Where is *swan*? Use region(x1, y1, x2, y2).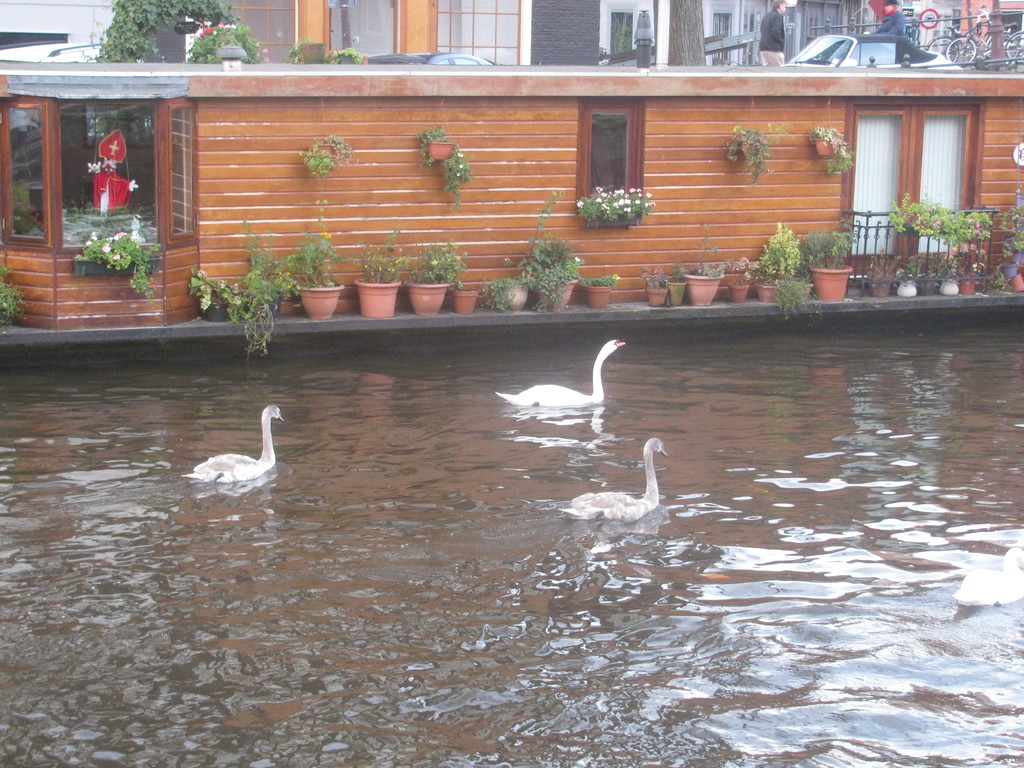
region(492, 335, 634, 408).
